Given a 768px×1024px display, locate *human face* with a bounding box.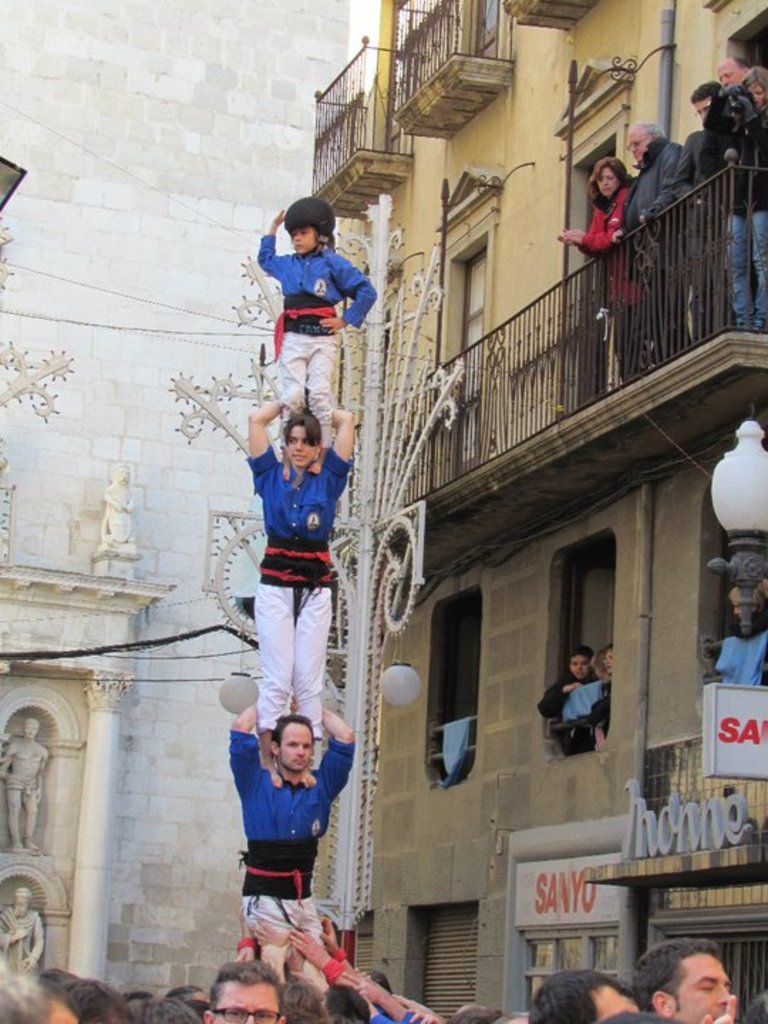
Located: bbox=[289, 425, 317, 469].
